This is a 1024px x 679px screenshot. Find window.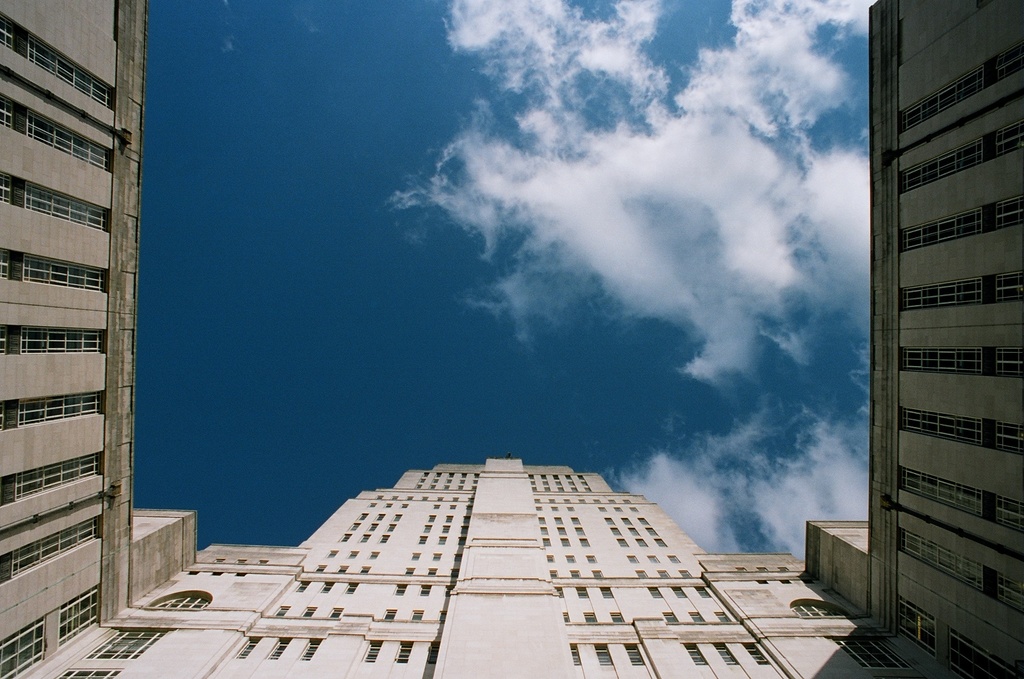
Bounding box: <region>12, 517, 101, 580</region>.
